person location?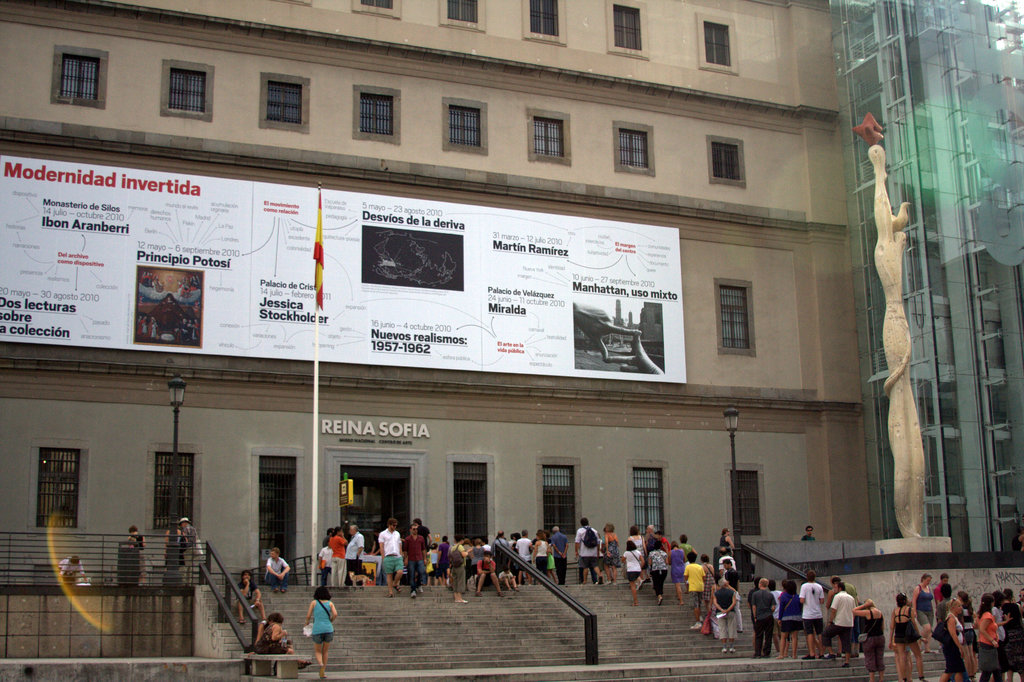
(366,528,380,555)
